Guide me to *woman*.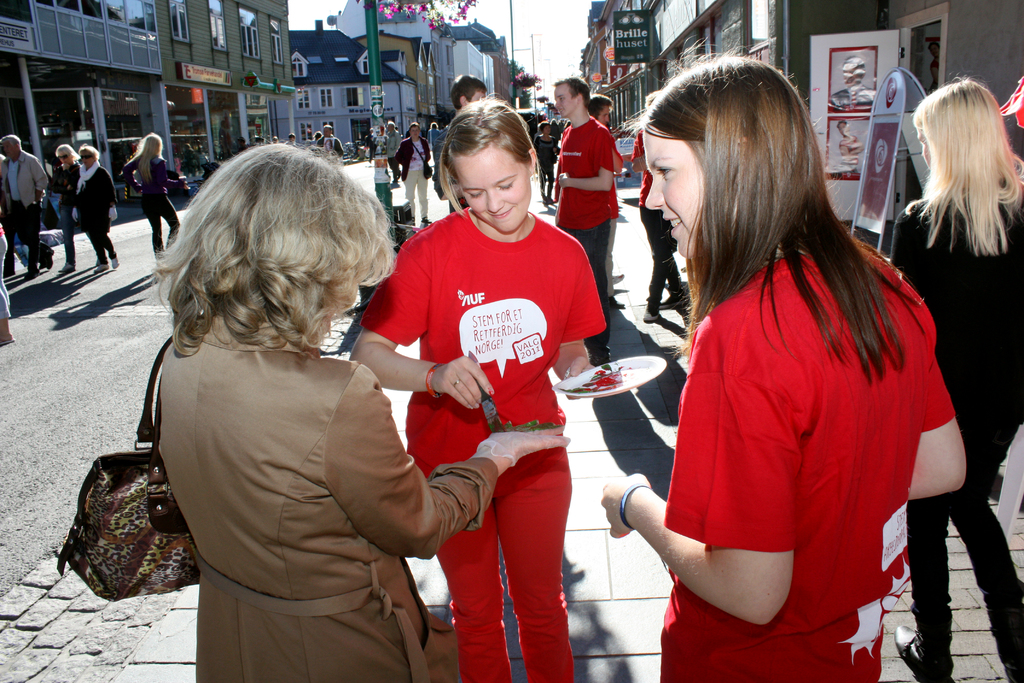
Guidance: <box>345,104,609,682</box>.
